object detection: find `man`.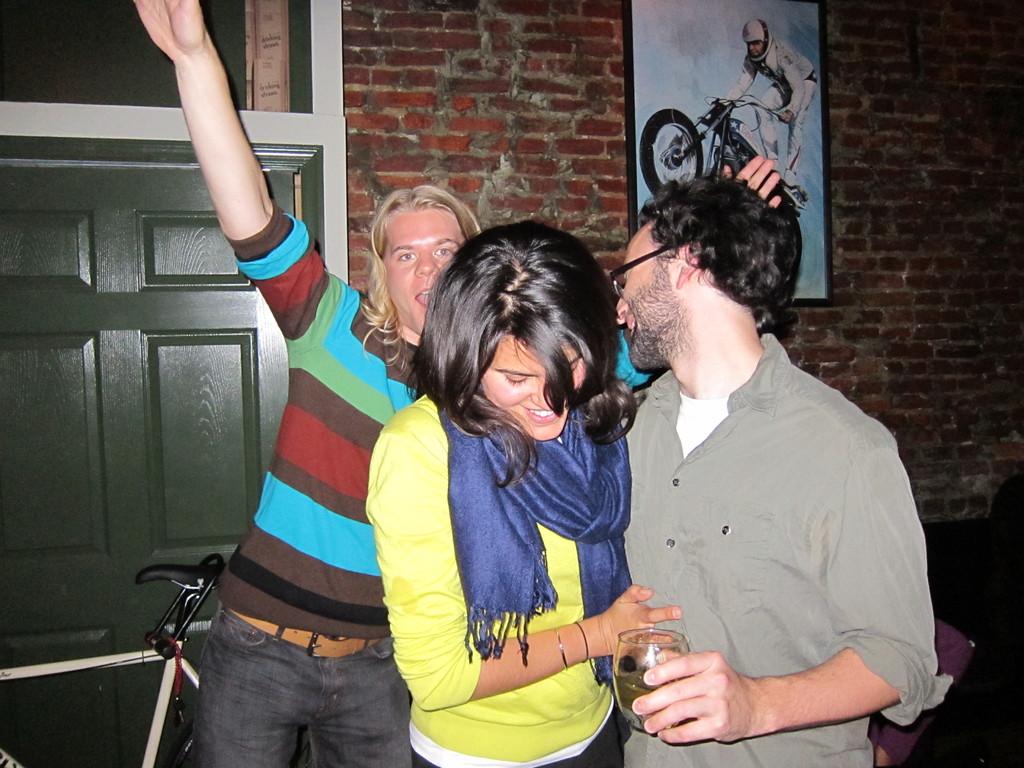
box=[130, 0, 786, 767].
